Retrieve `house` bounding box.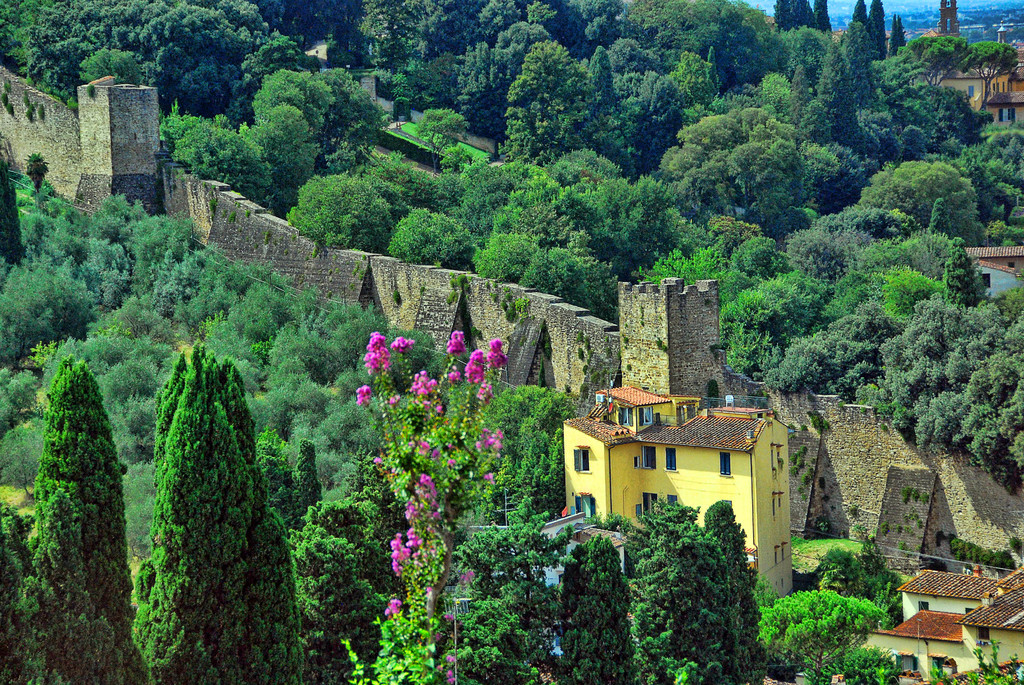
Bounding box: <bbox>765, 563, 1023, 684</bbox>.
